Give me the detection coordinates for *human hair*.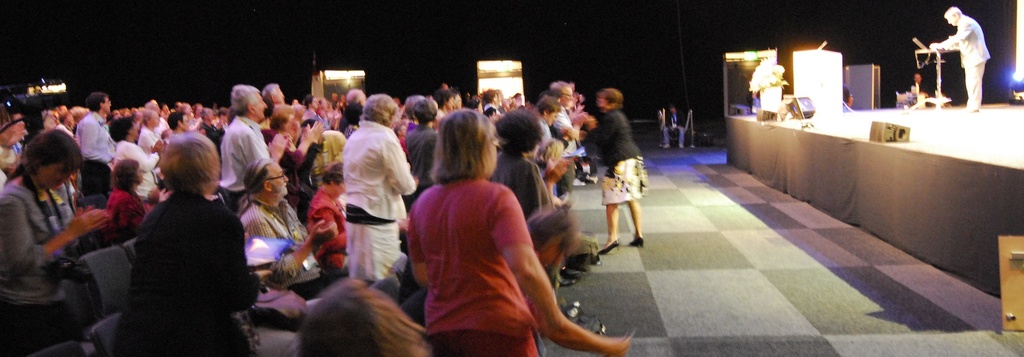
[526,209,576,255].
